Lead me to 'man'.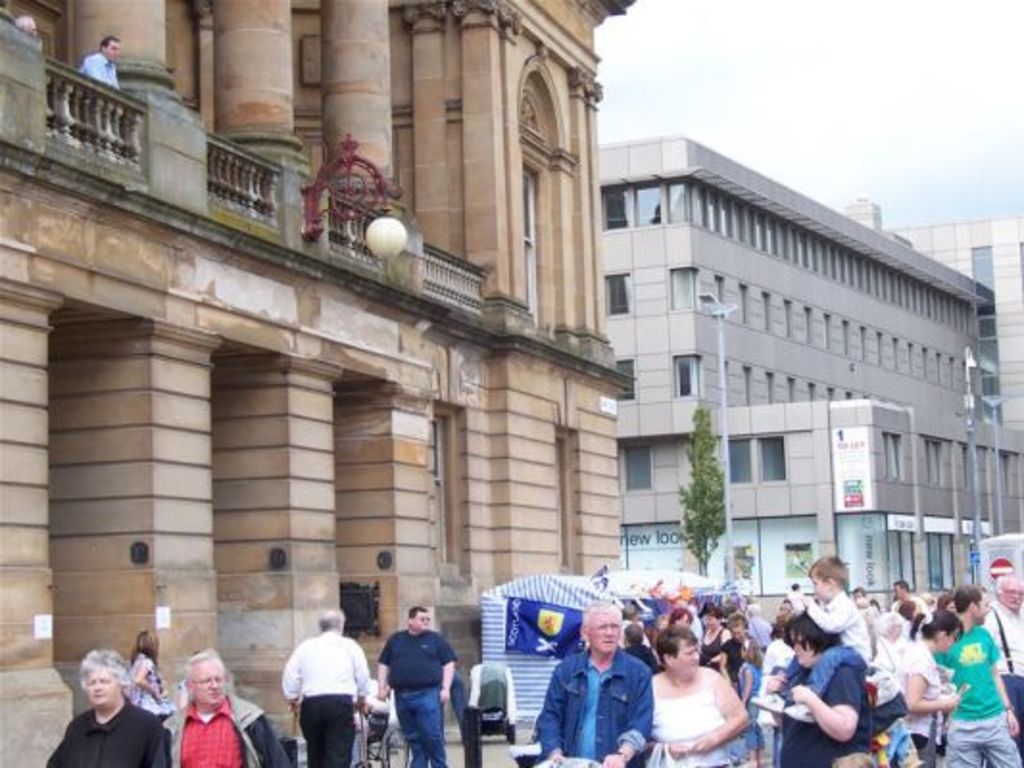
Lead to region(888, 584, 930, 614).
